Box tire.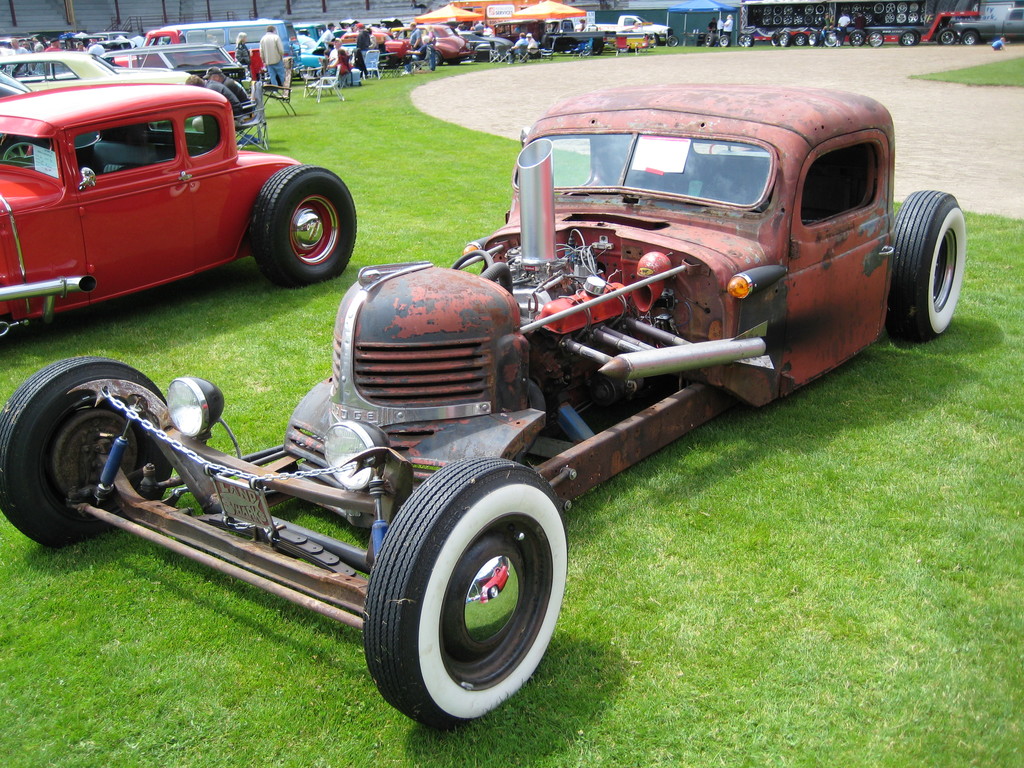
select_region(356, 455, 567, 719).
